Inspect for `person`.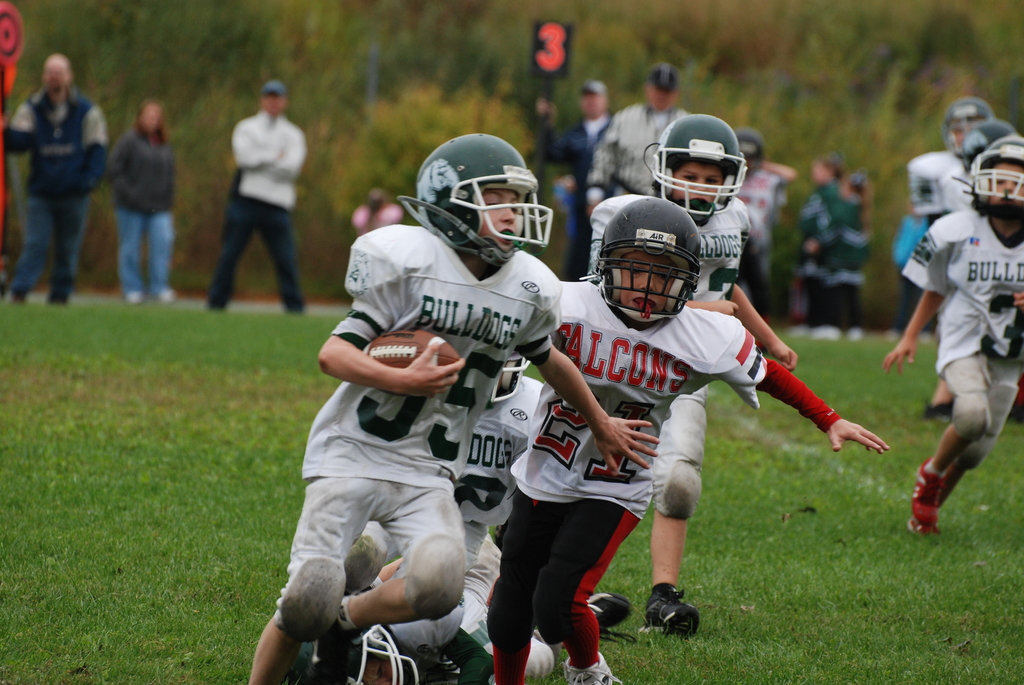
Inspection: <region>588, 63, 687, 200</region>.
